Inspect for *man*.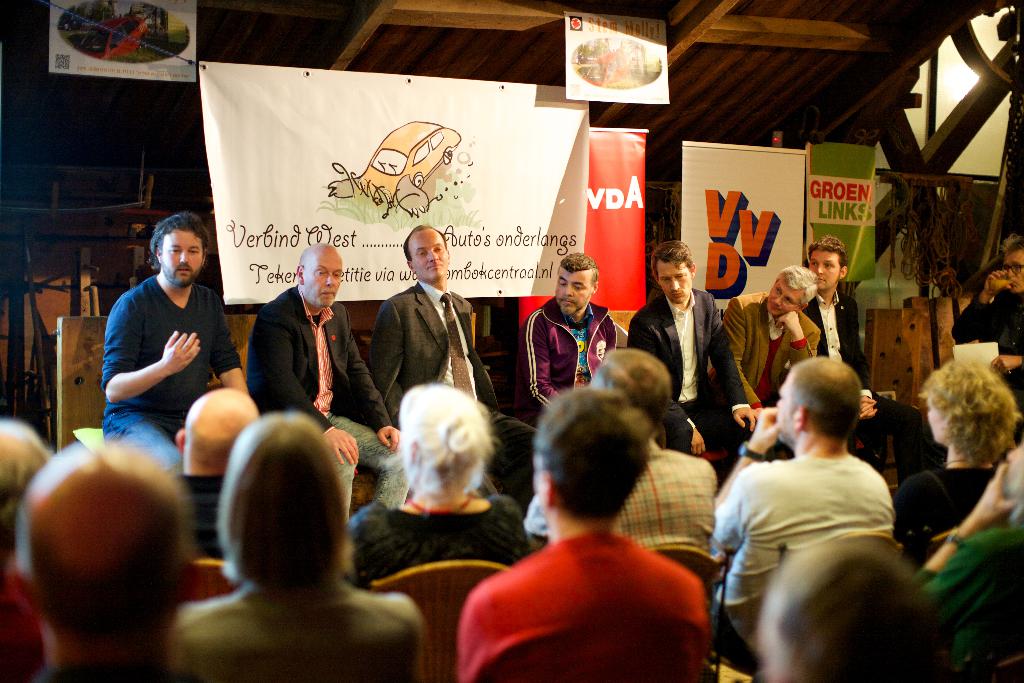
Inspection: Rect(712, 260, 820, 436).
